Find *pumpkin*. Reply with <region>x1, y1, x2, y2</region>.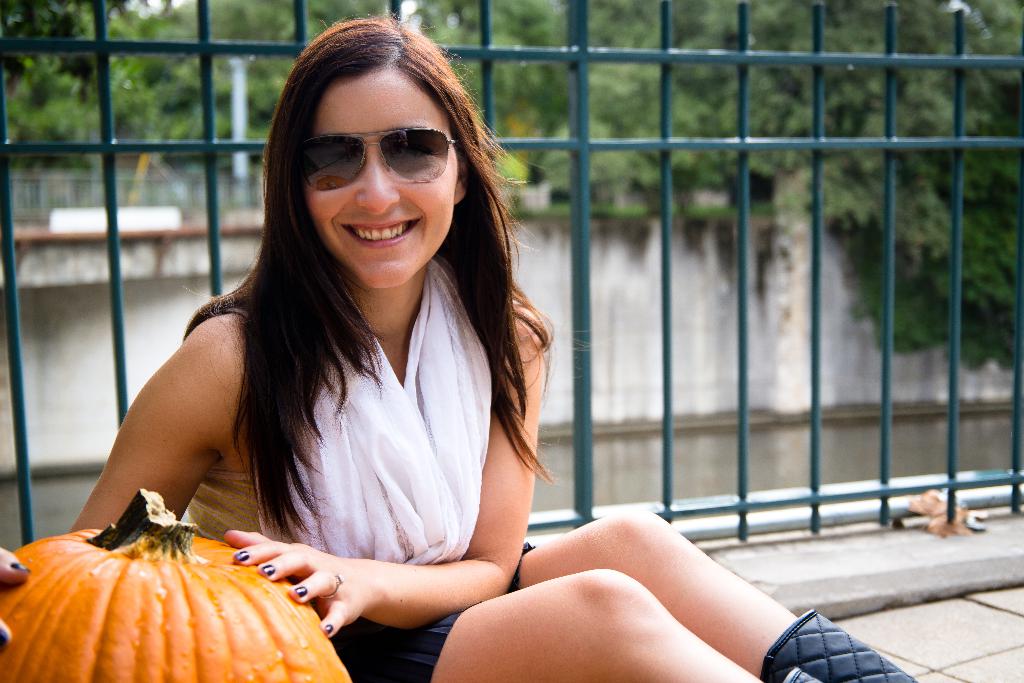
<region>1, 507, 302, 682</region>.
